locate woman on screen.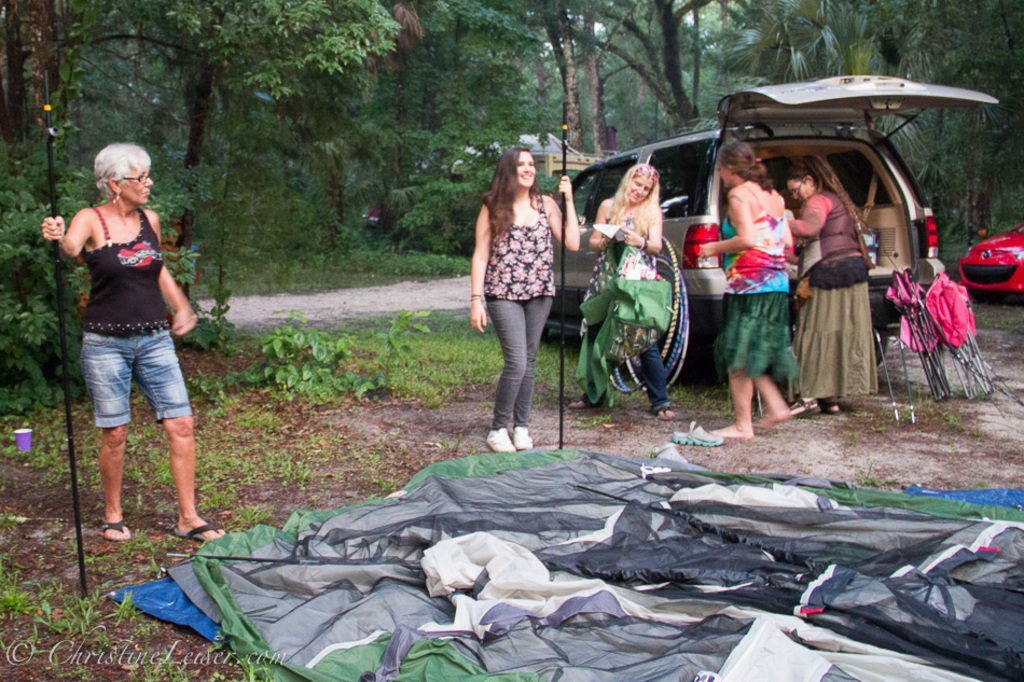
On screen at (x1=41, y1=147, x2=230, y2=546).
